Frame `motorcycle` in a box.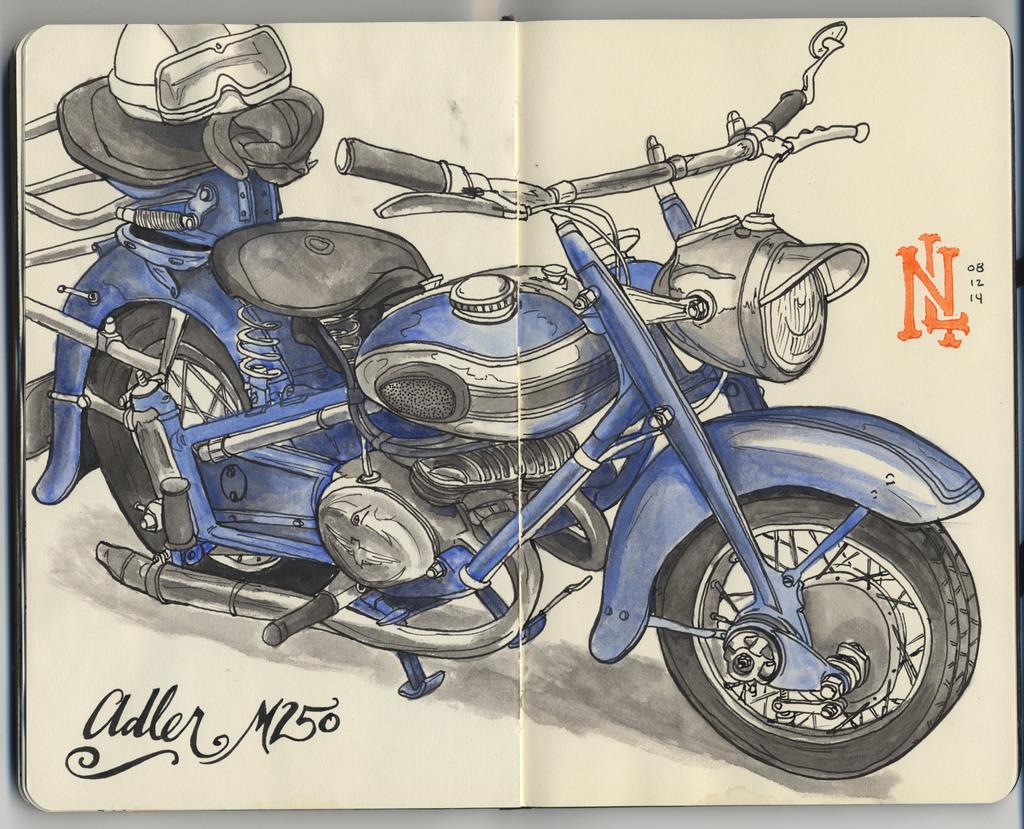
region(24, 108, 998, 797).
